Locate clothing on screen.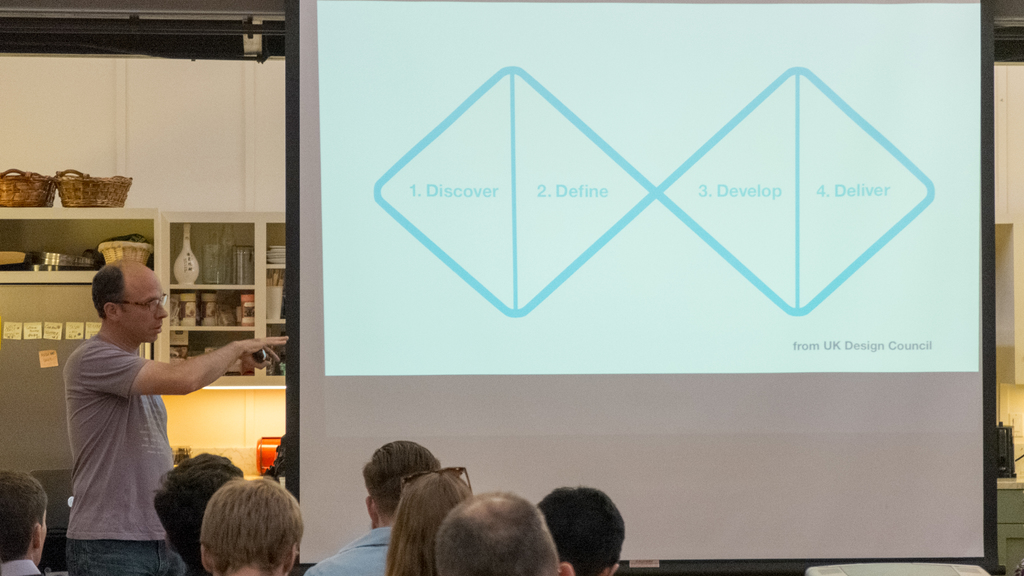
On screen at bbox=(302, 525, 394, 575).
